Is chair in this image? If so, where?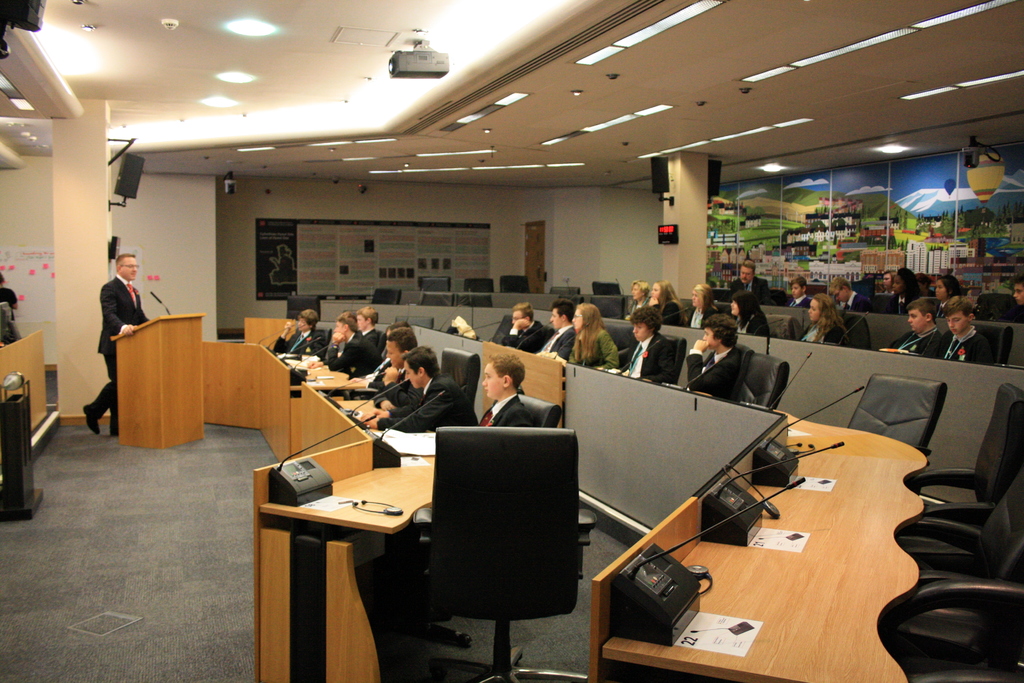
Yes, at crop(655, 336, 684, 388).
